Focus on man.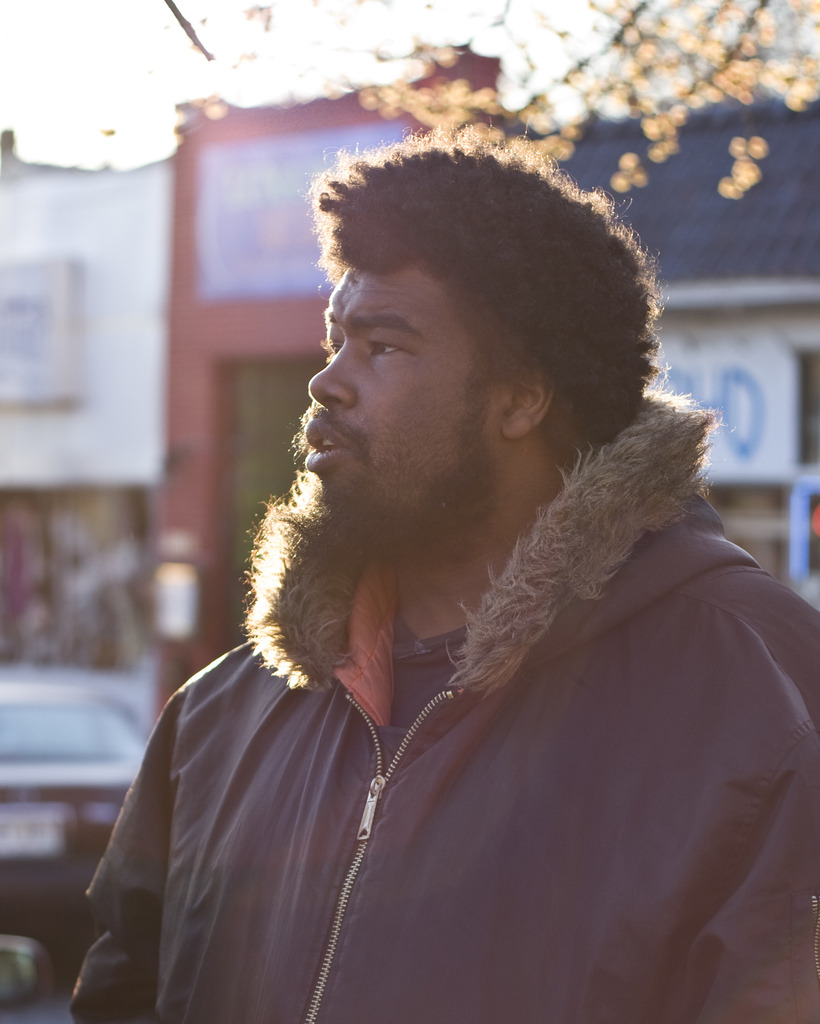
Focused at [95, 129, 819, 1013].
